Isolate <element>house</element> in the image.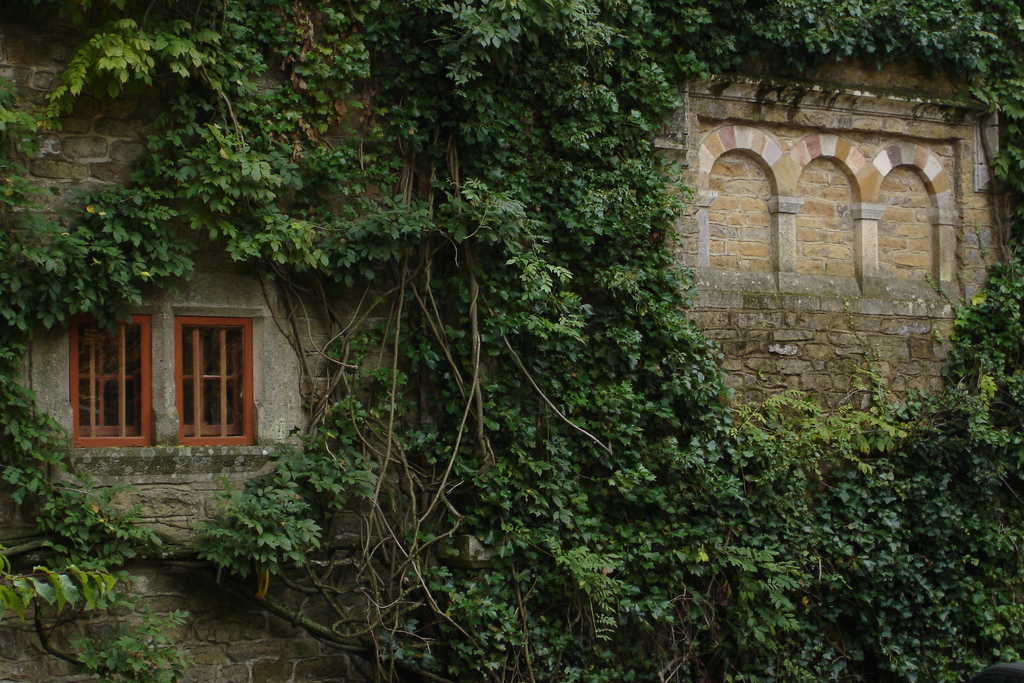
Isolated region: Rect(0, 0, 350, 682).
